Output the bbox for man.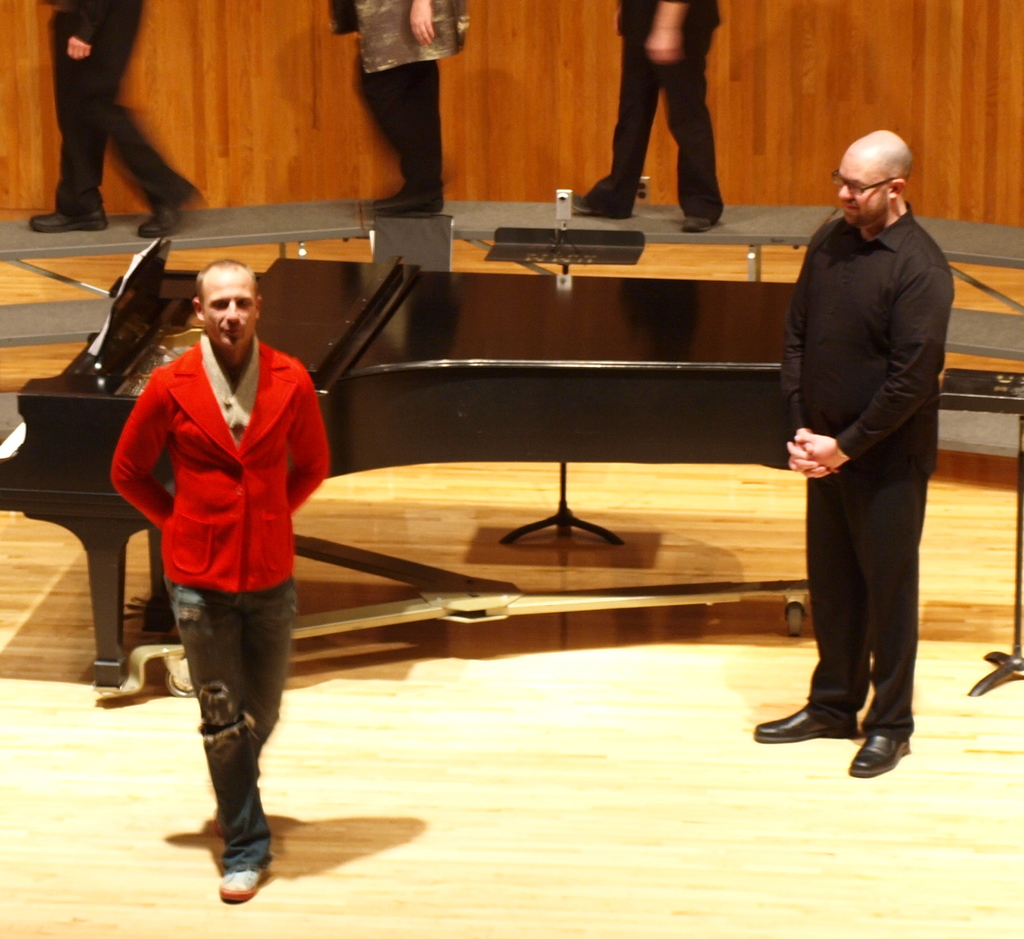
rect(104, 253, 341, 895).
